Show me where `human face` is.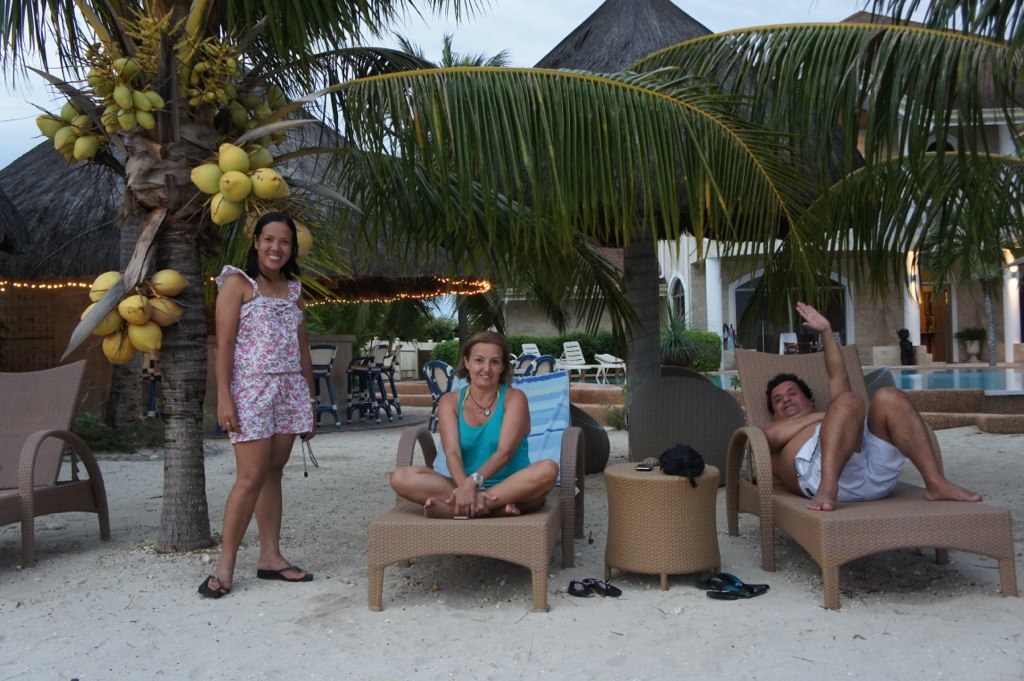
`human face` is at Rect(256, 222, 293, 273).
